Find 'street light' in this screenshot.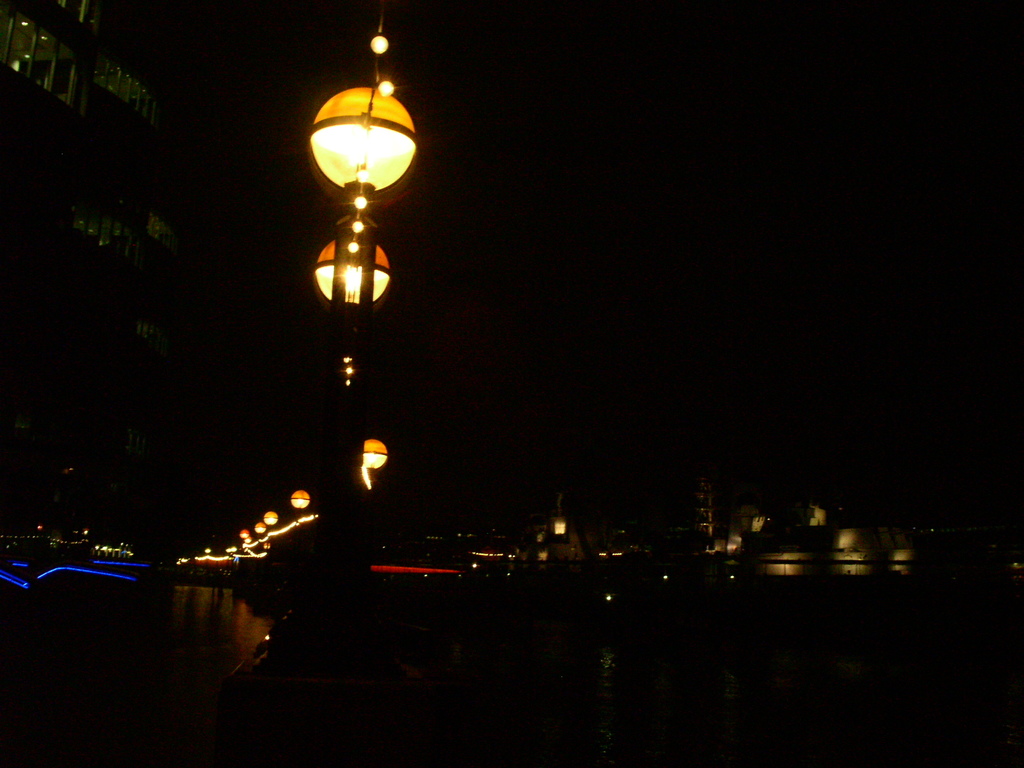
The bounding box for 'street light' is <bbox>305, 234, 399, 306</bbox>.
